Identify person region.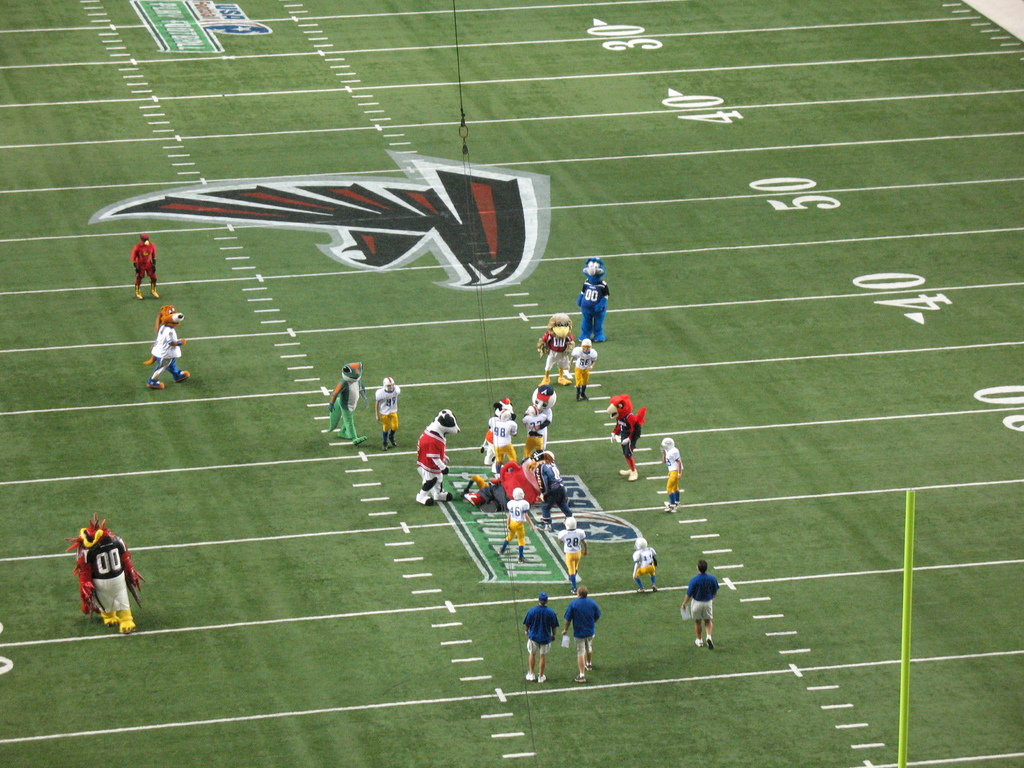
Region: 563 588 600 678.
